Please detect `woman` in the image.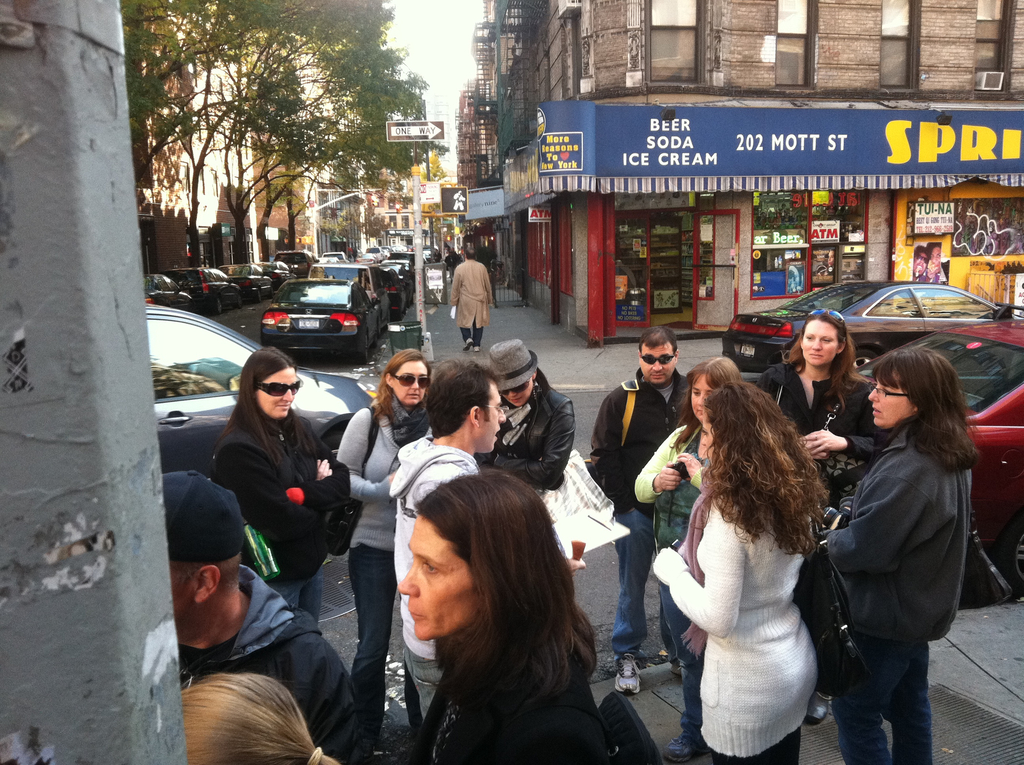
206/345/353/630.
